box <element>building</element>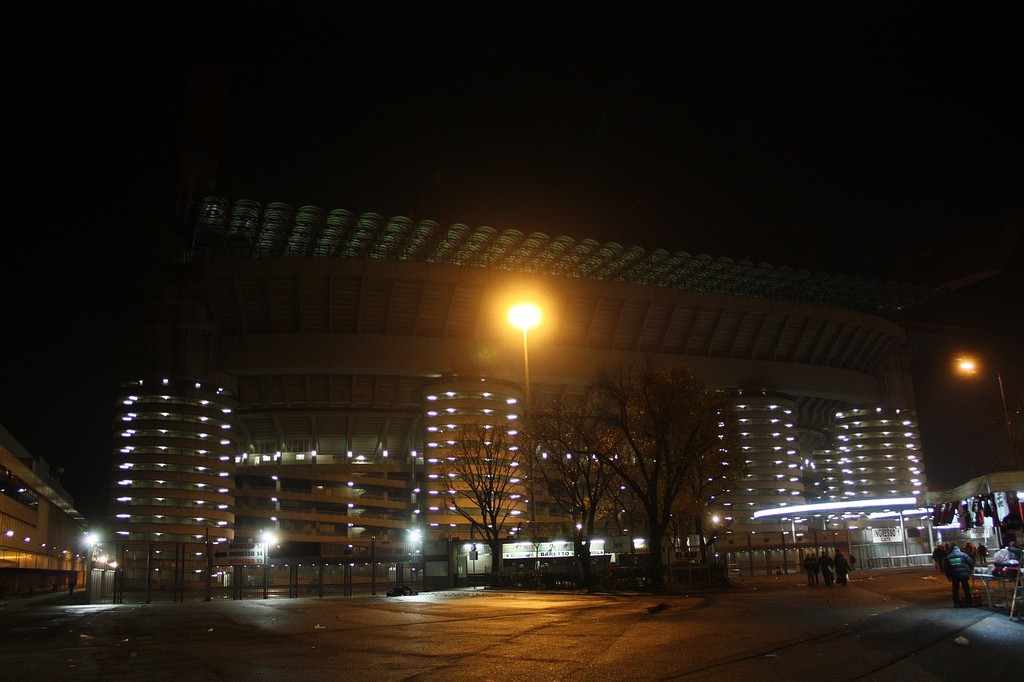
left=111, top=197, right=928, bottom=590
